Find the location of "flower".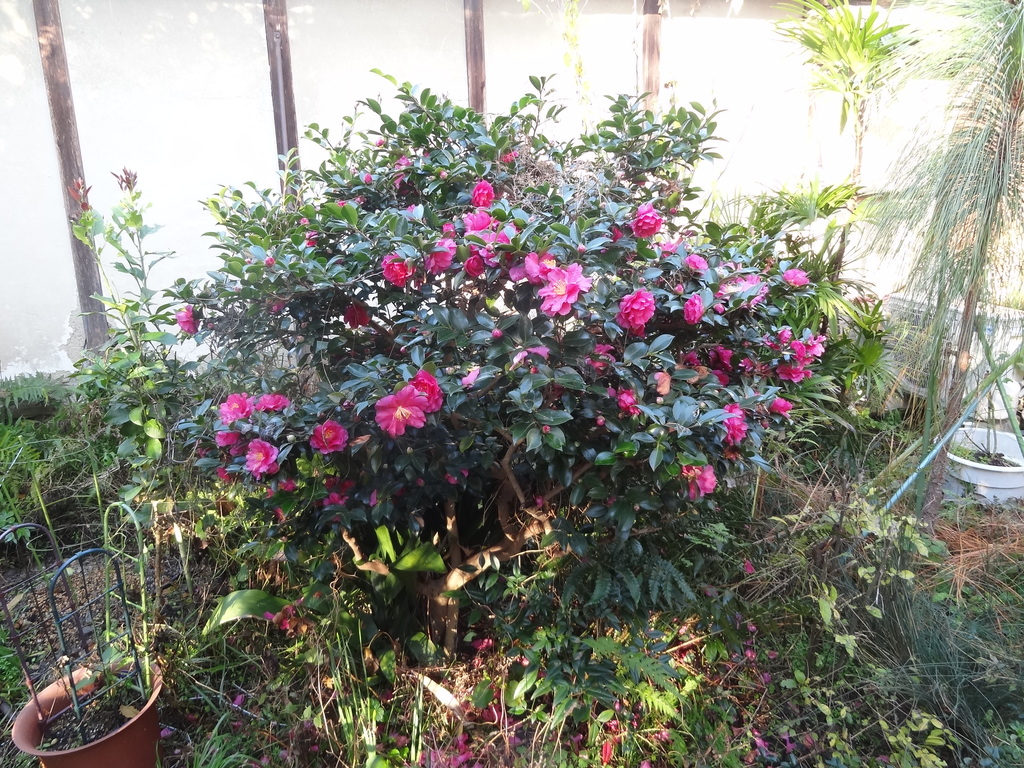
Location: [left=361, top=356, right=450, bottom=442].
